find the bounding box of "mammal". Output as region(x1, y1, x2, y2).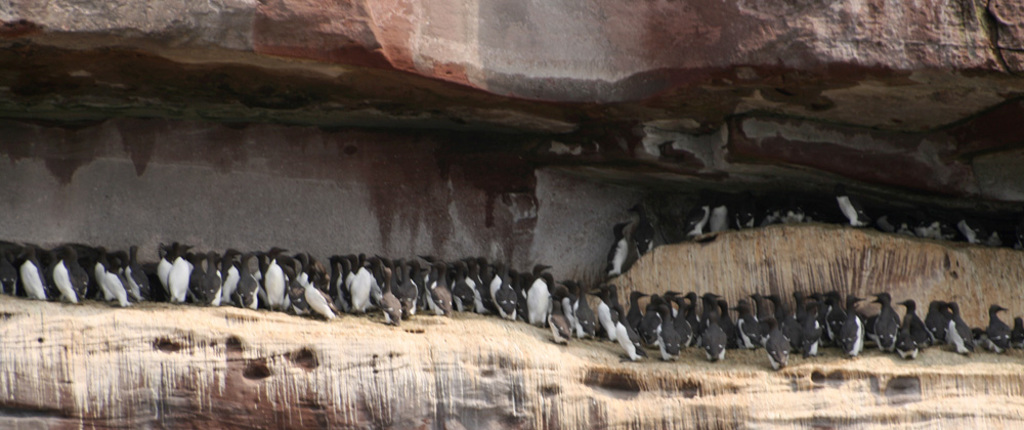
region(525, 263, 551, 326).
